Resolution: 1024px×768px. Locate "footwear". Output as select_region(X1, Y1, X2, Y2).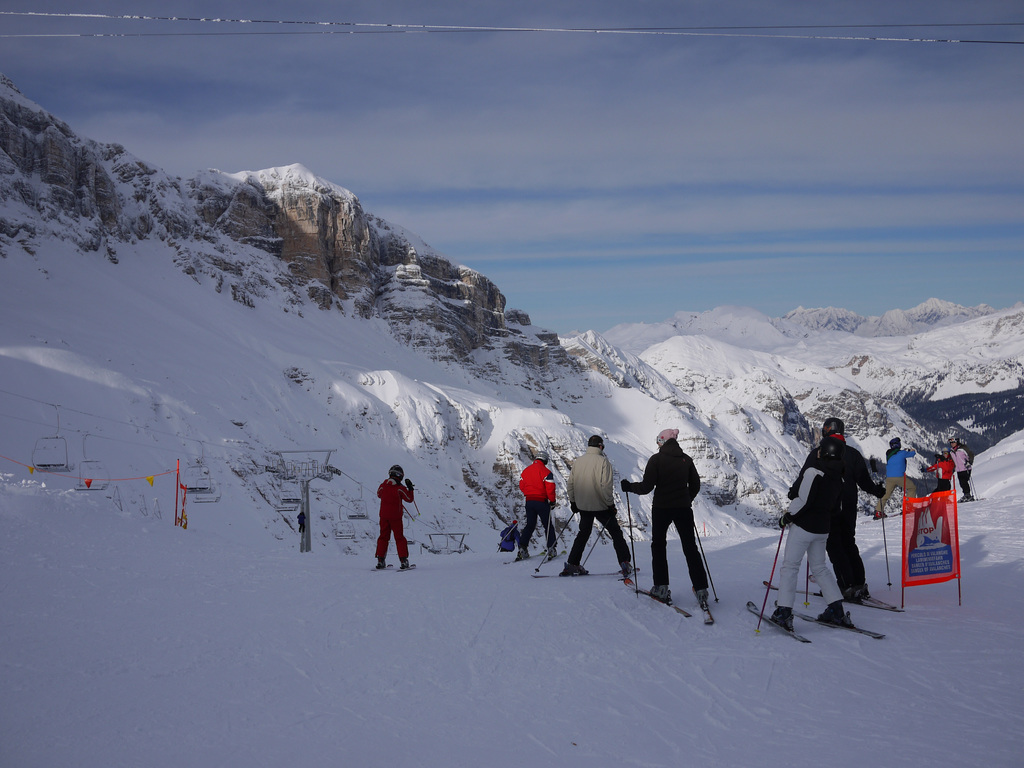
select_region(689, 580, 707, 604).
